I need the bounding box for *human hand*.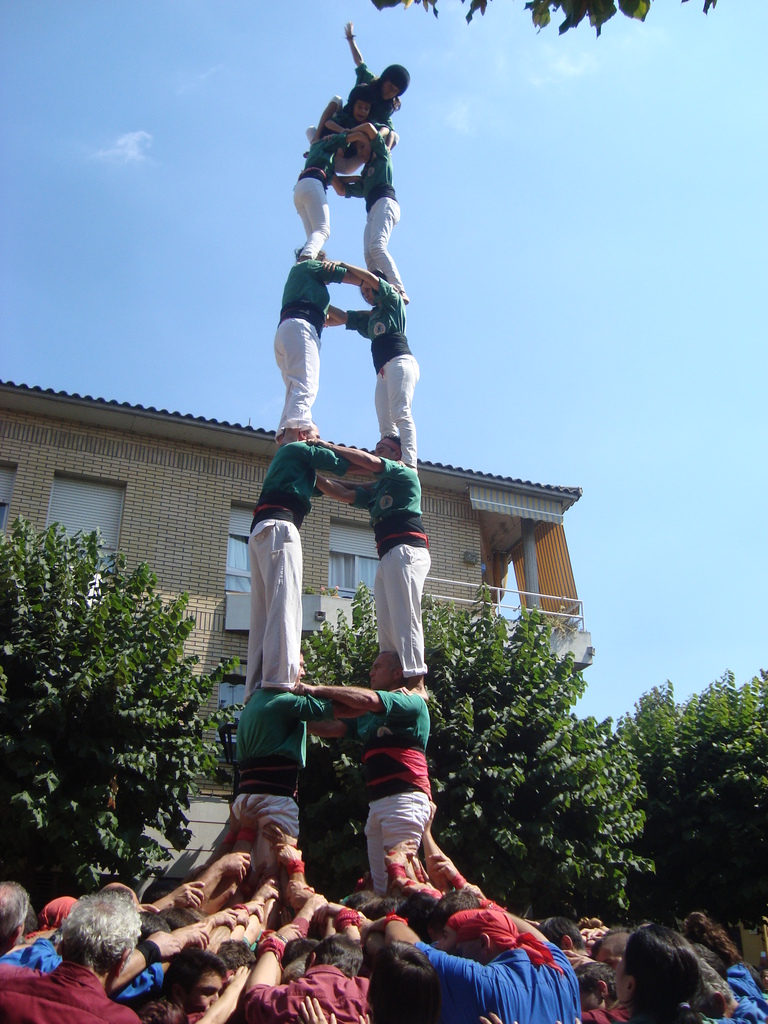
Here it is: bbox(563, 951, 596, 975).
